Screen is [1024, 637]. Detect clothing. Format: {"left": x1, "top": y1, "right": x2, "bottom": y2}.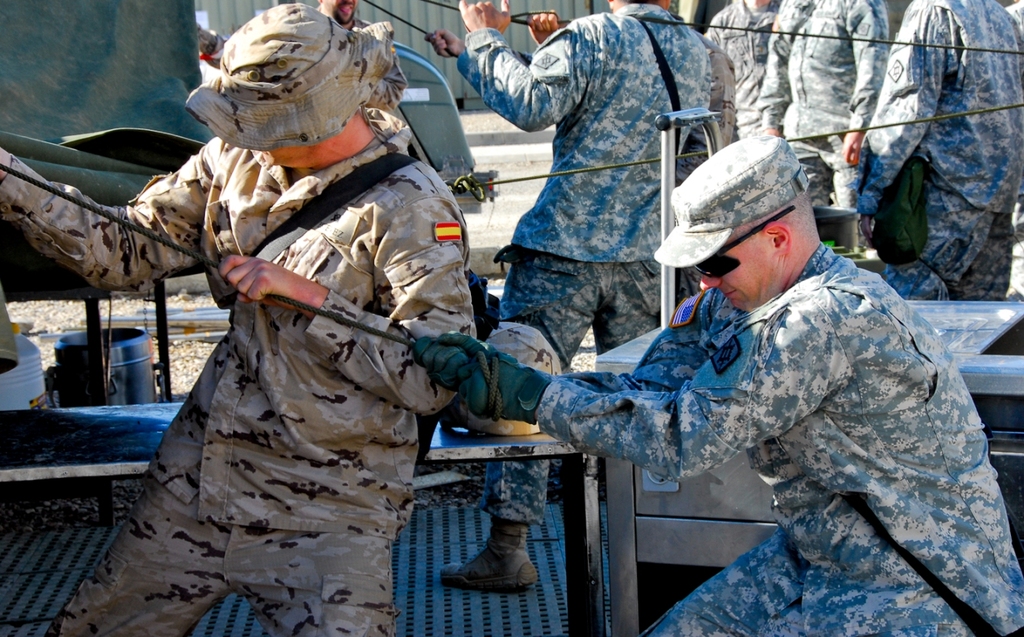
{"left": 190, "top": 14, "right": 414, "bottom": 113}.
